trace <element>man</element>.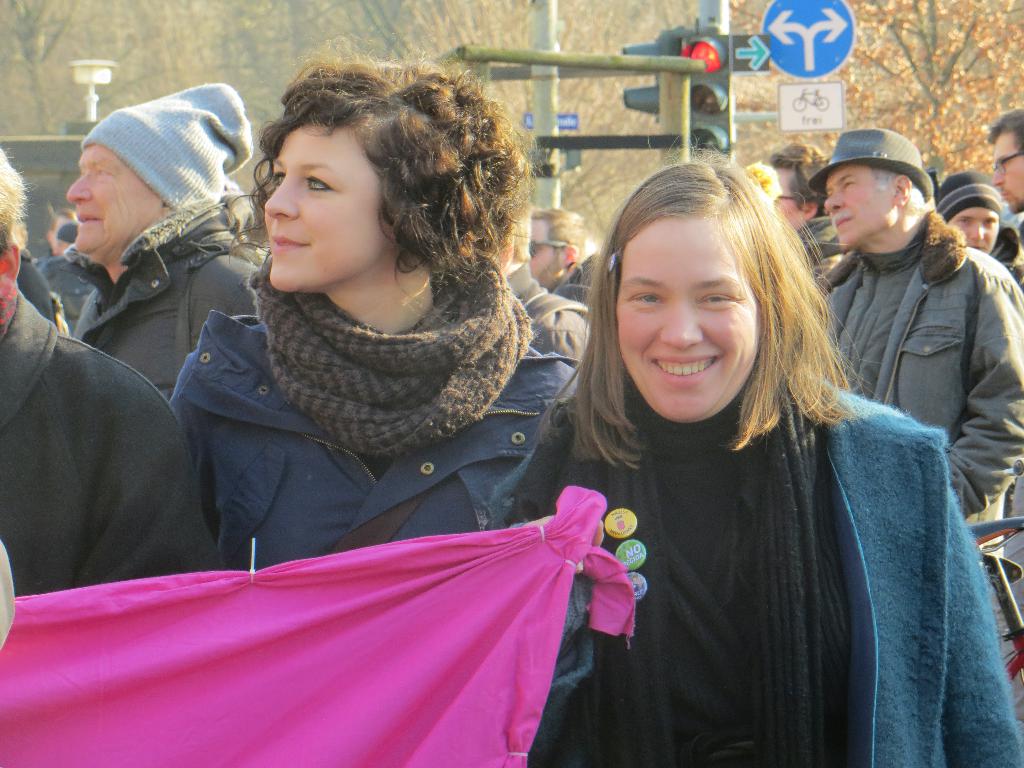
Traced to select_region(493, 190, 588, 374).
